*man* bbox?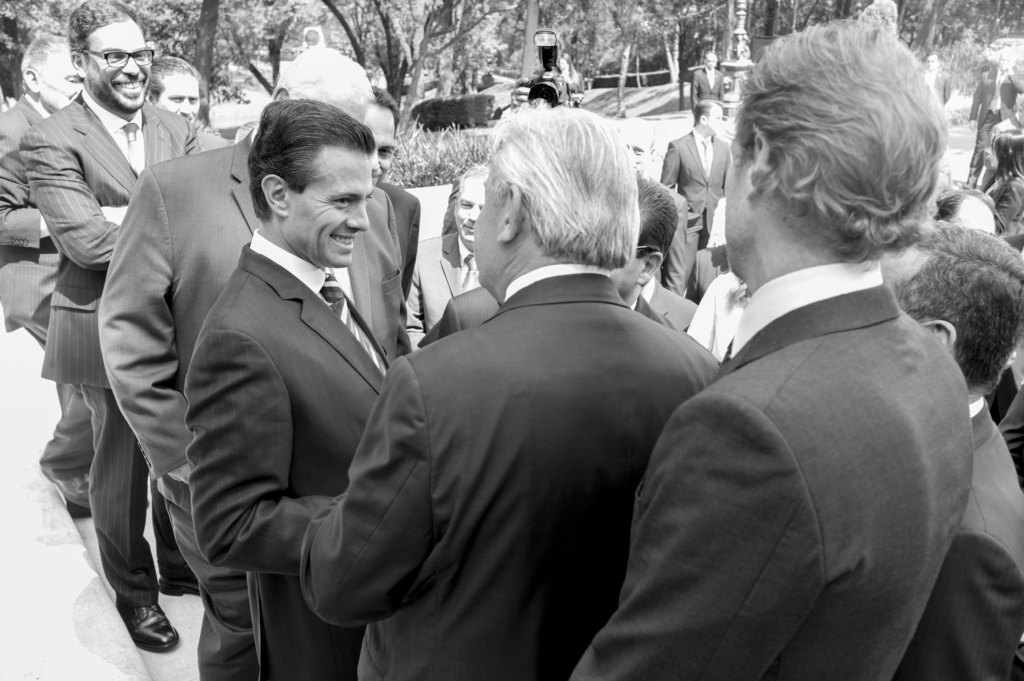
(658,97,735,284)
